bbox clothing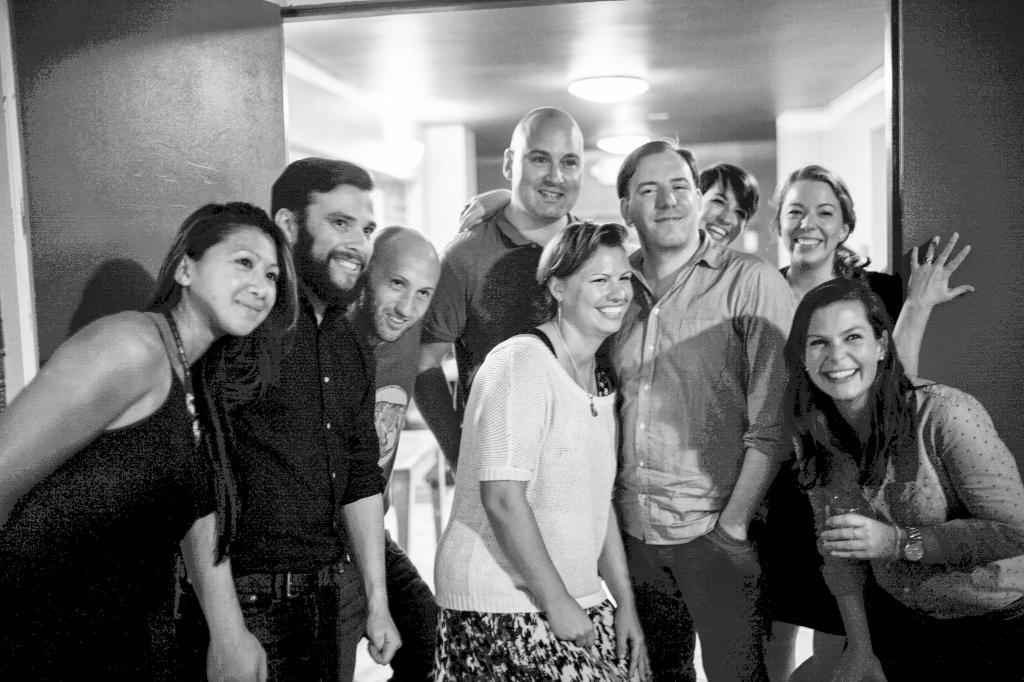
(789,366,1023,681)
